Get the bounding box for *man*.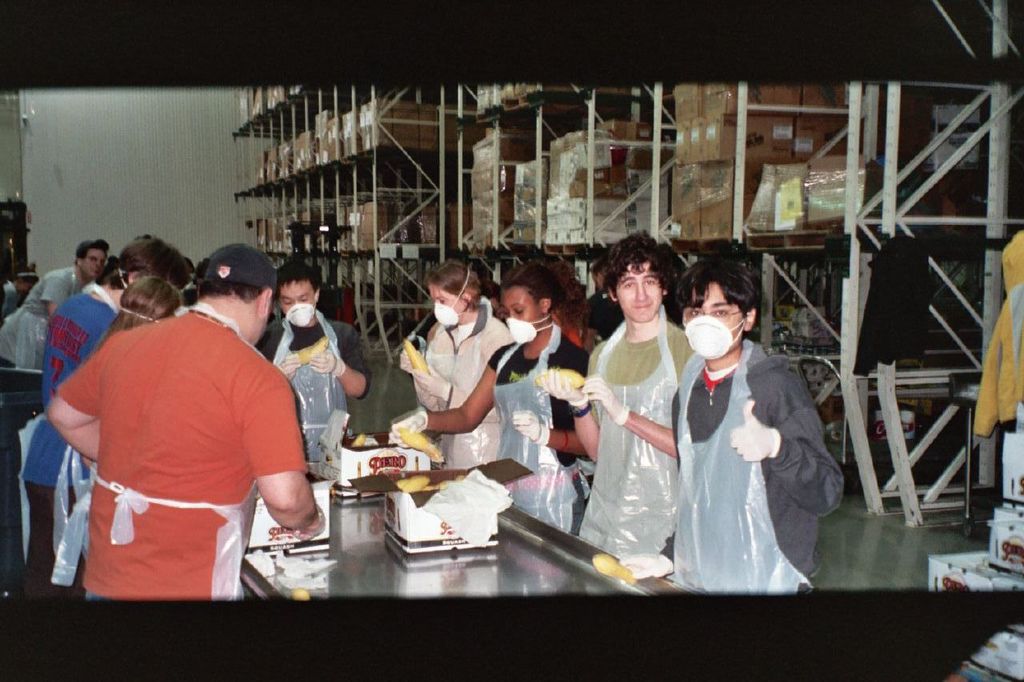
(x1=254, y1=261, x2=363, y2=482).
